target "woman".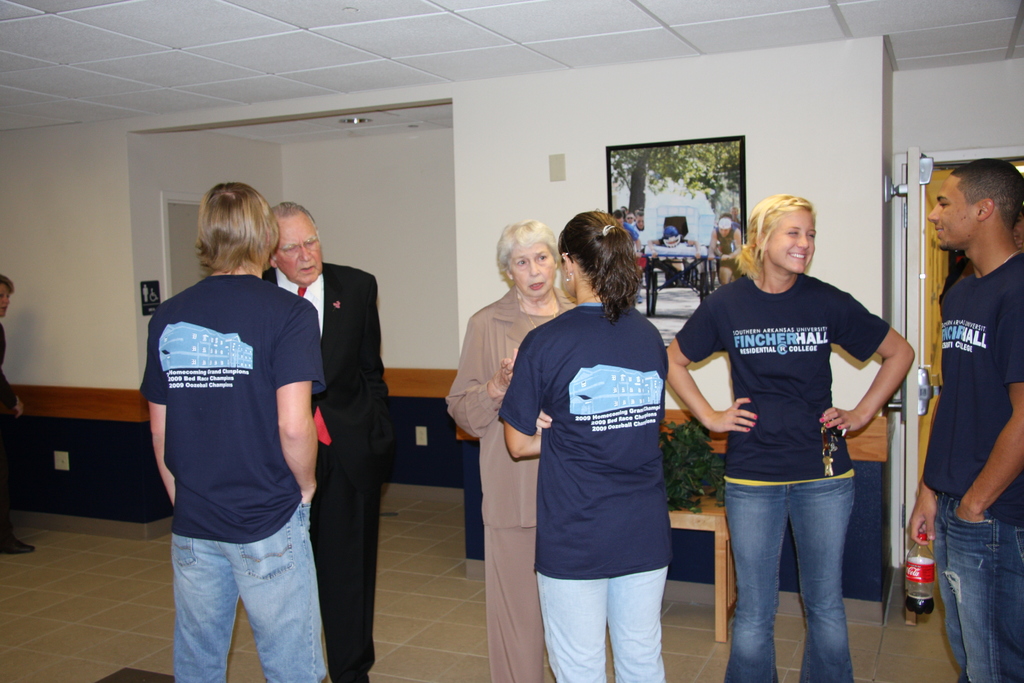
Target region: detection(516, 228, 696, 682).
